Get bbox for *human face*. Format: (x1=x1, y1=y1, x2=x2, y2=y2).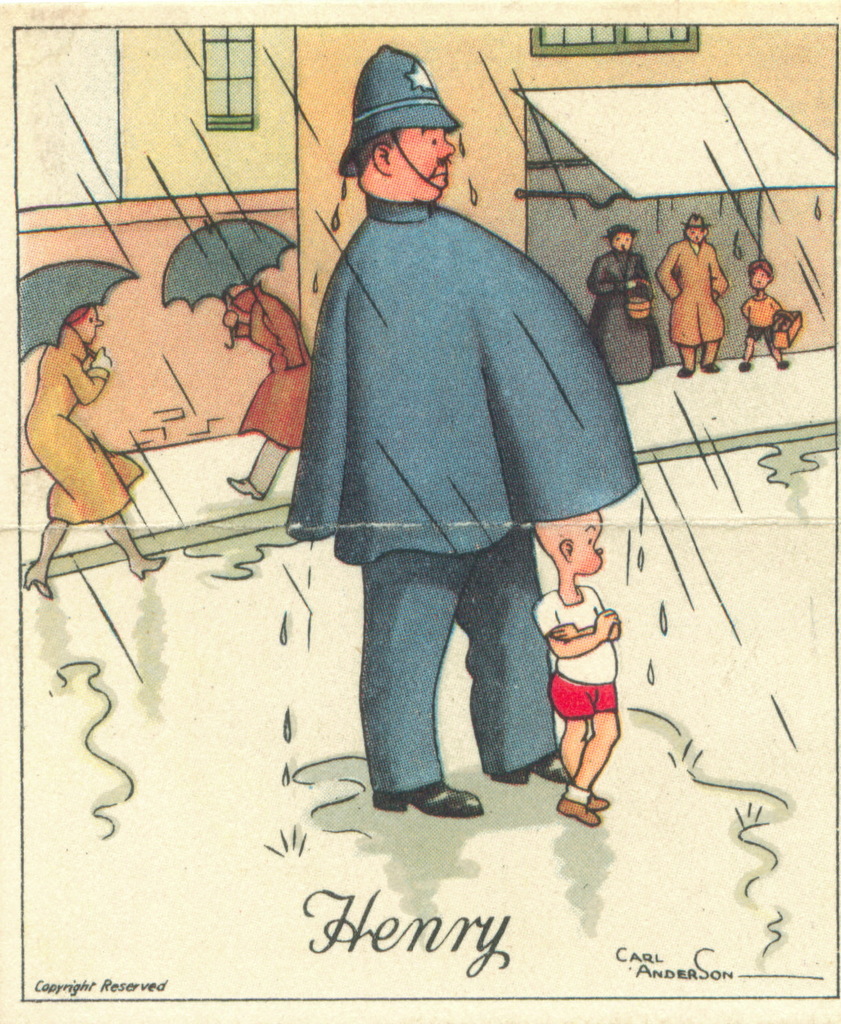
(x1=388, y1=131, x2=458, y2=204).
